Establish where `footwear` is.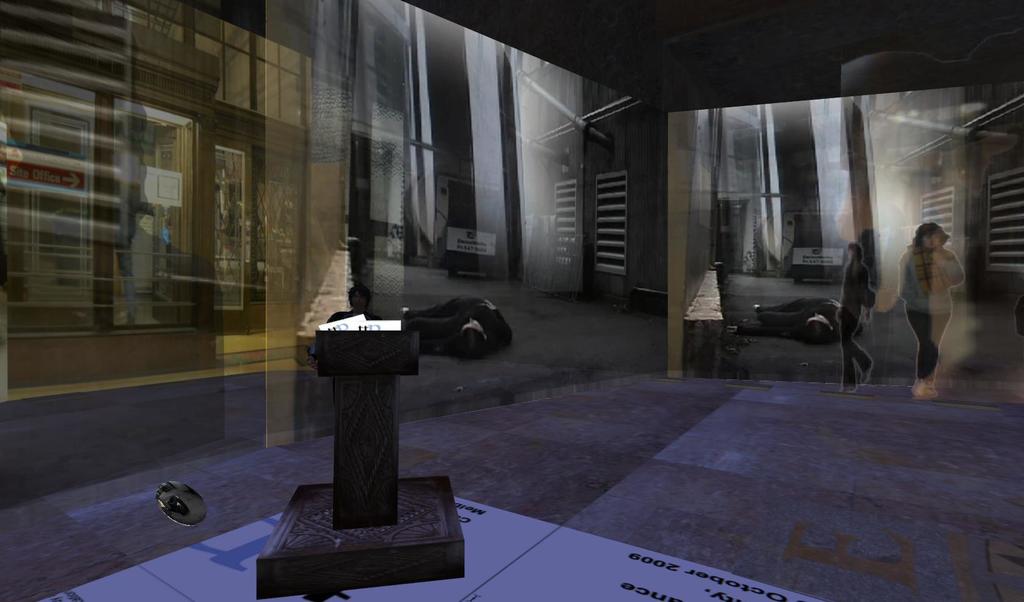
Established at [857, 360, 877, 387].
